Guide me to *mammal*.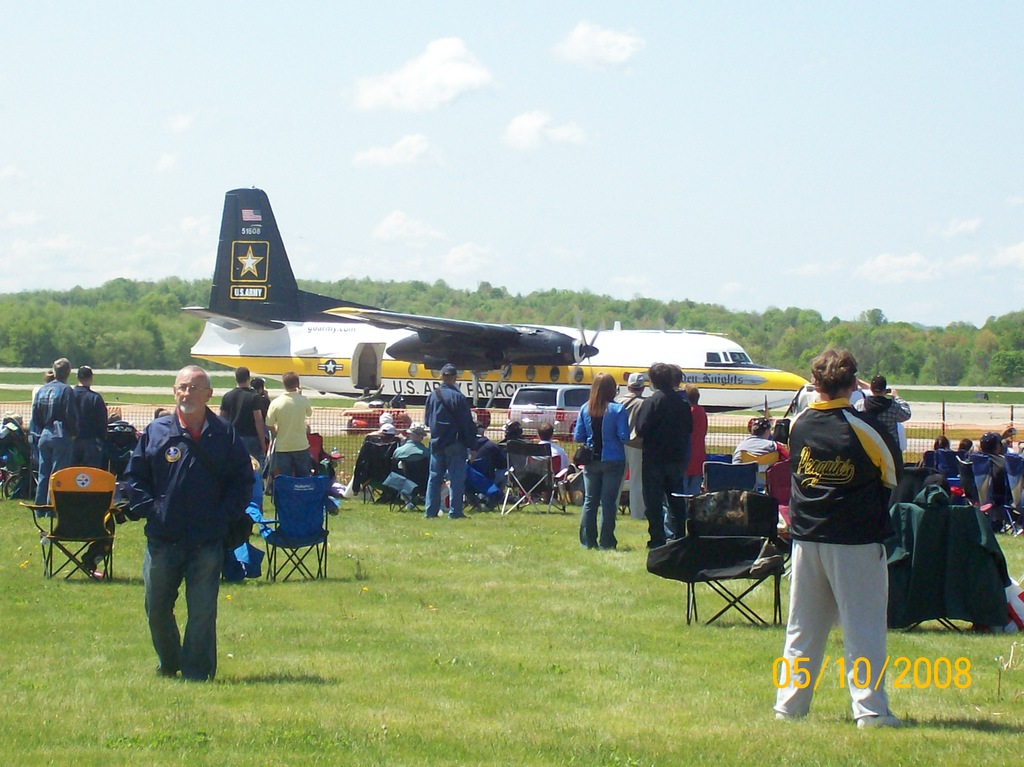
Guidance: [12, 412, 30, 433].
